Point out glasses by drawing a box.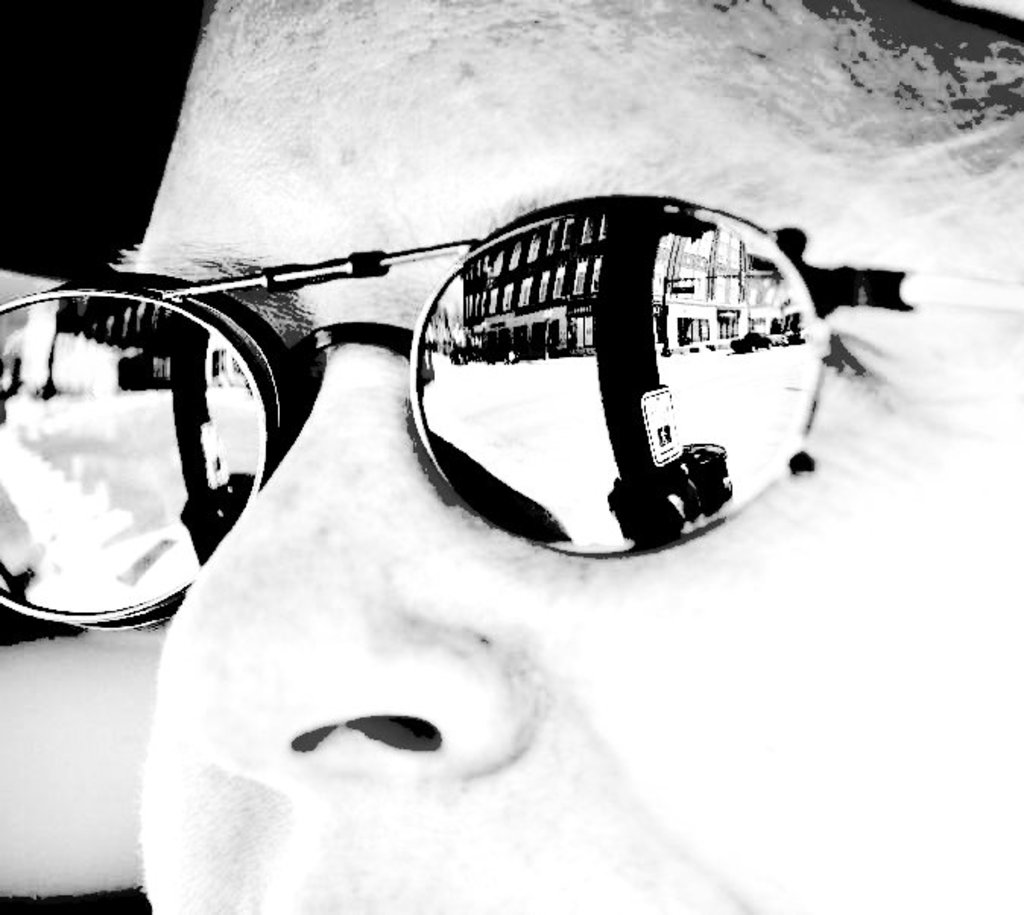
0/190/1021/647.
